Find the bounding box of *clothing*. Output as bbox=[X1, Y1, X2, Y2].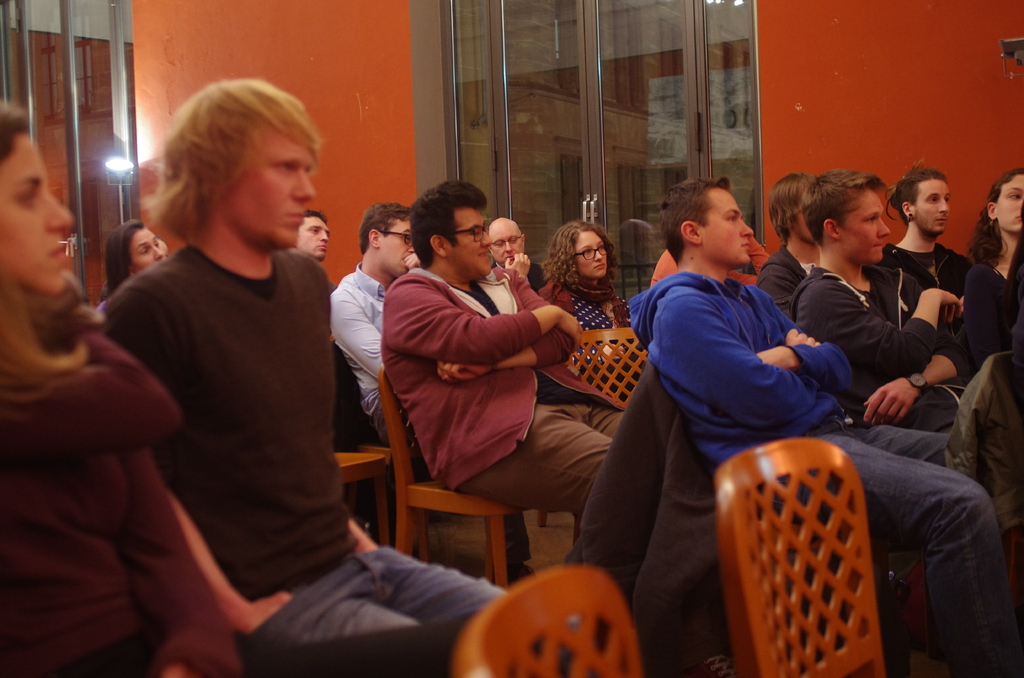
bbox=[649, 245, 760, 287].
